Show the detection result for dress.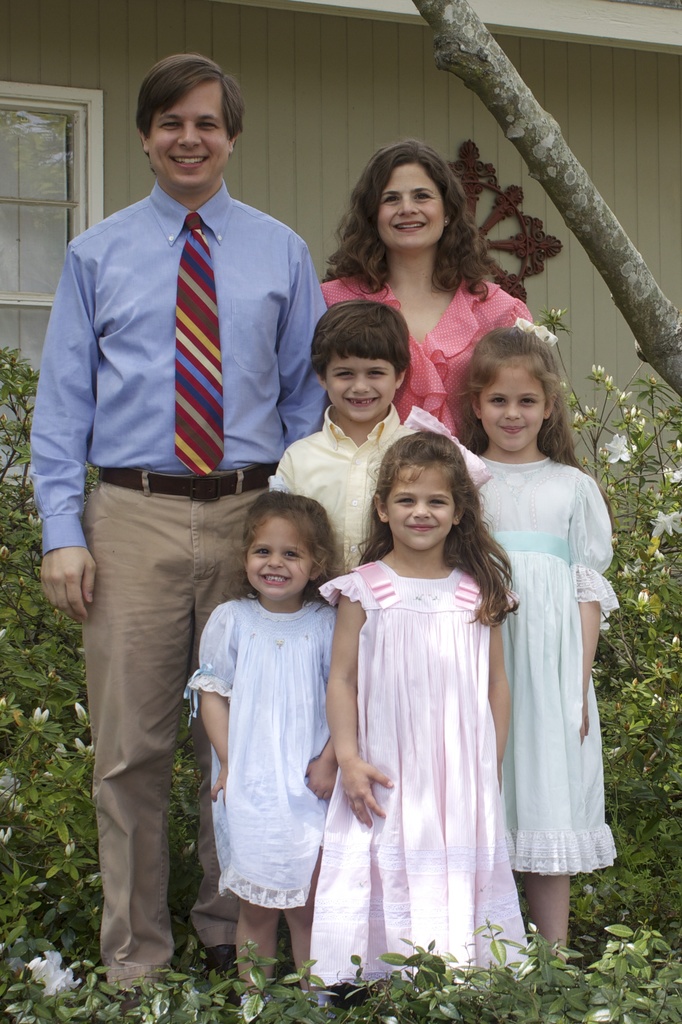
180 594 341 911.
